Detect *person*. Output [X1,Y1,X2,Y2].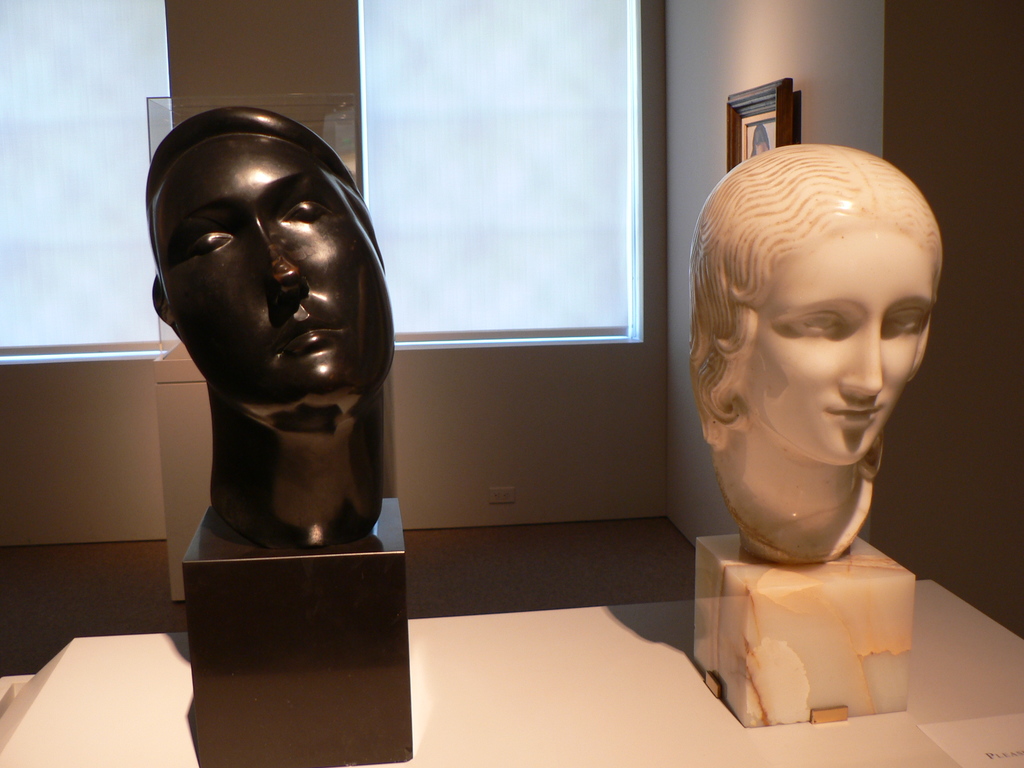
[122,12,404,631].
